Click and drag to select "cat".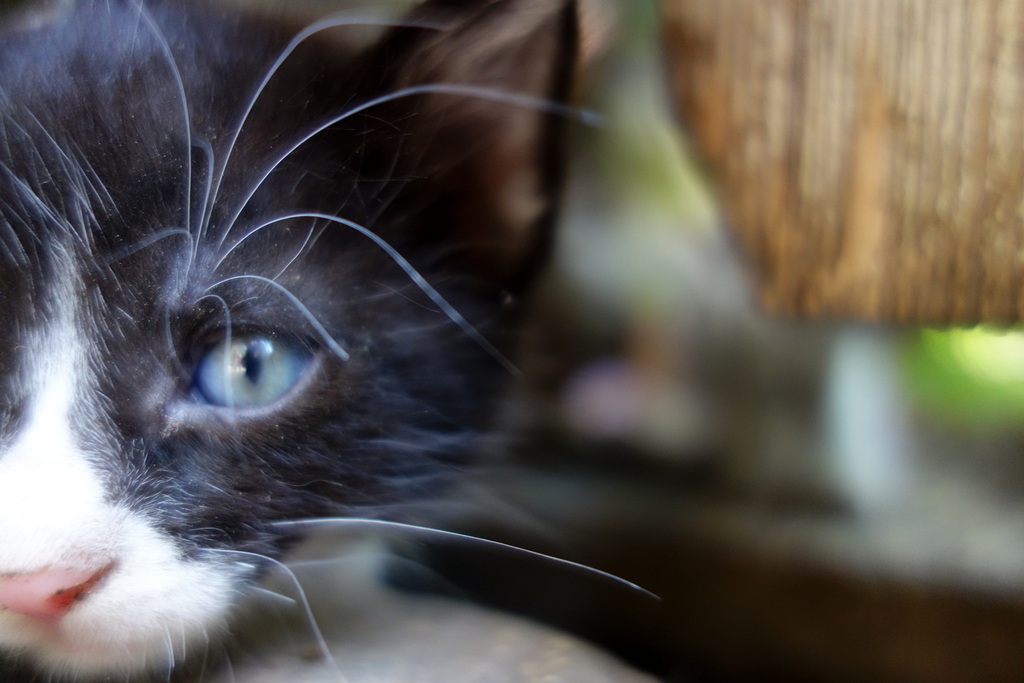
Selection: pyautogui.locateOnScreen(0, 0, 661, 682).
